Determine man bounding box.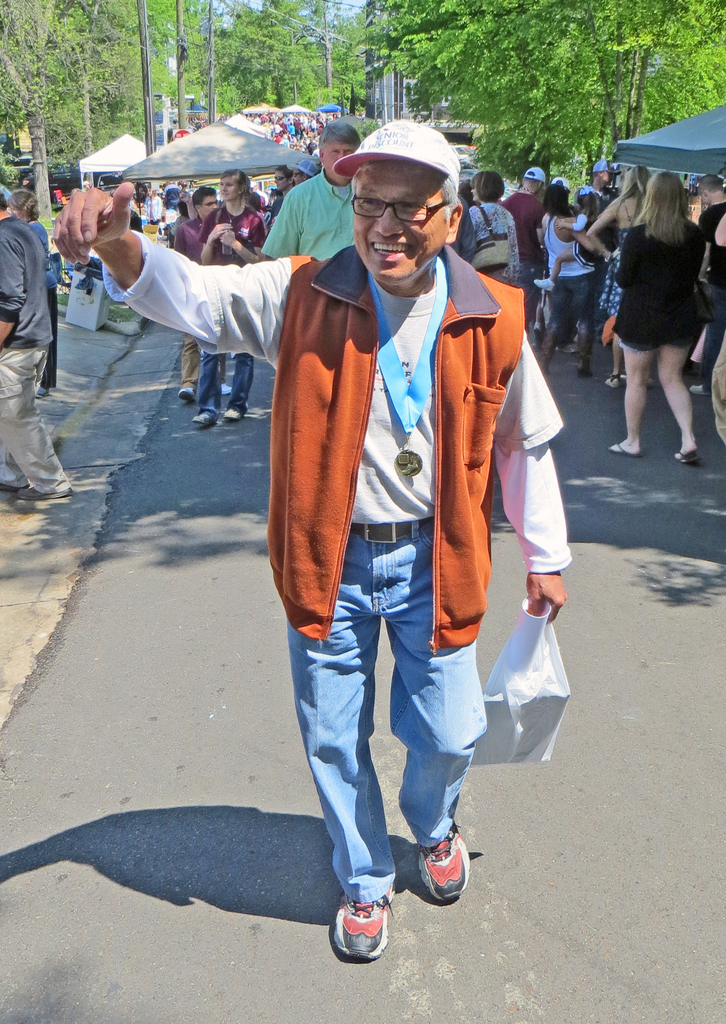
Determined: [173,186,223,401].
